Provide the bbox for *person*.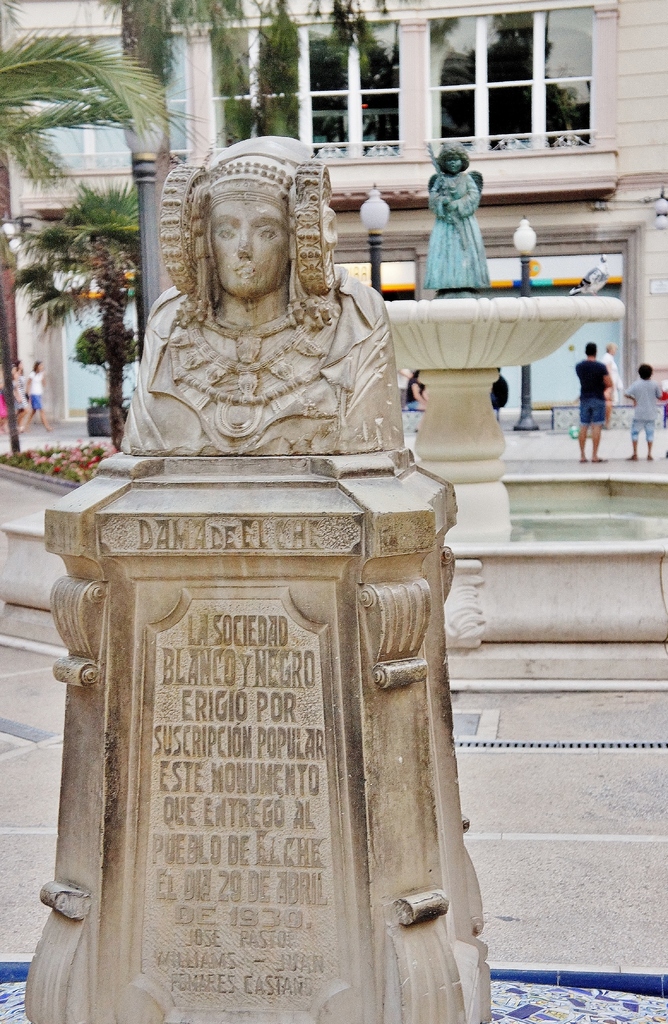
[12, 364, 22, 416].
